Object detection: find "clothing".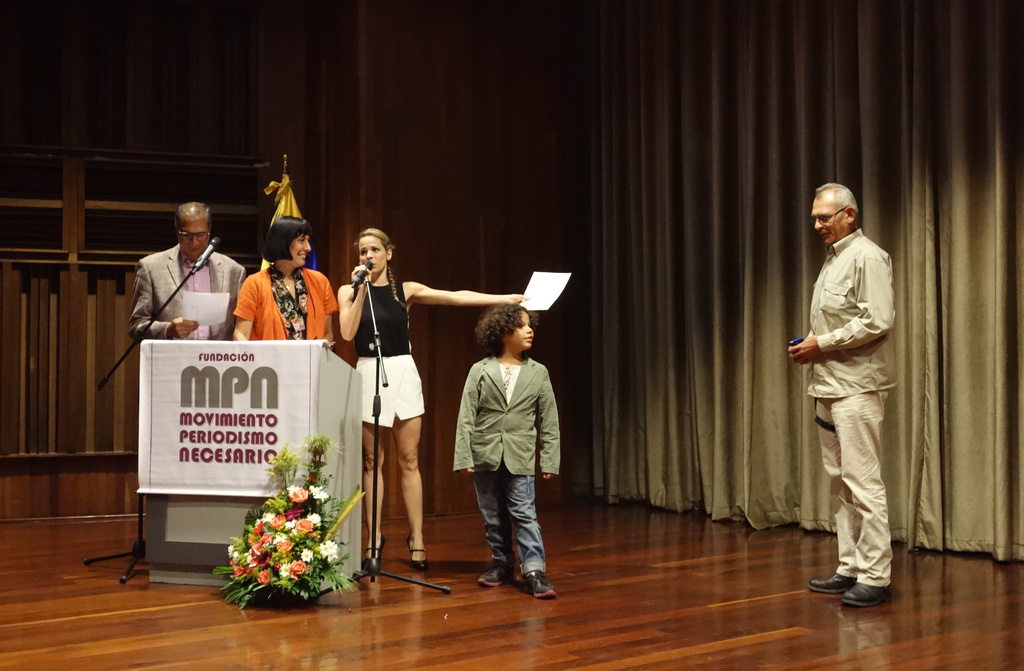
x1=235, y1=271, x2=336, y2=346.
